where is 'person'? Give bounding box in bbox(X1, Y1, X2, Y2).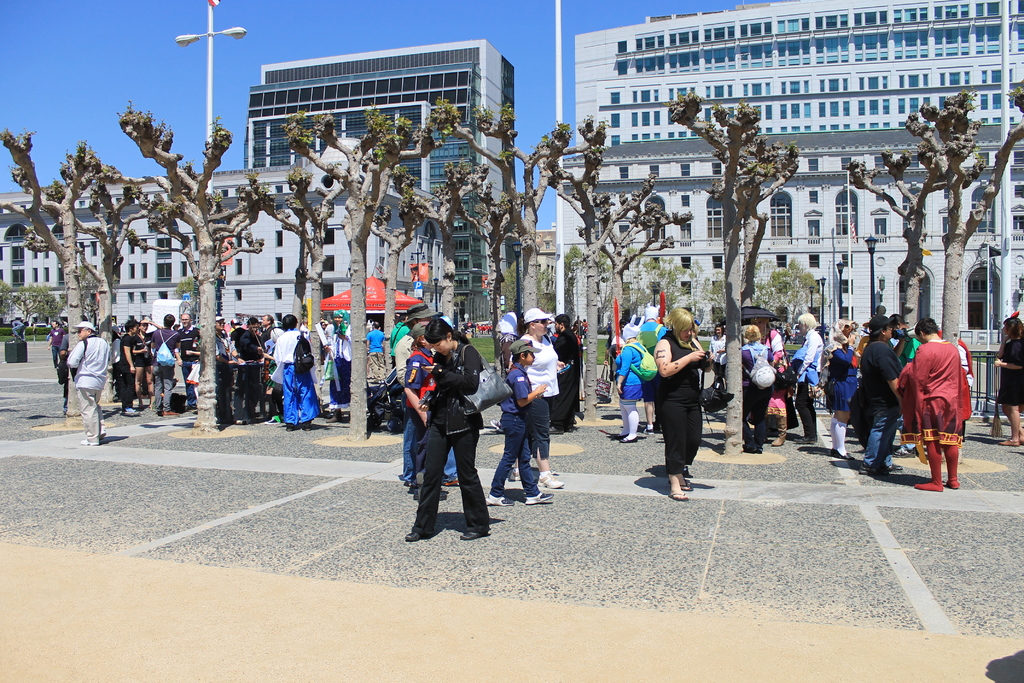
bbox(213, 306, 246, 404).
